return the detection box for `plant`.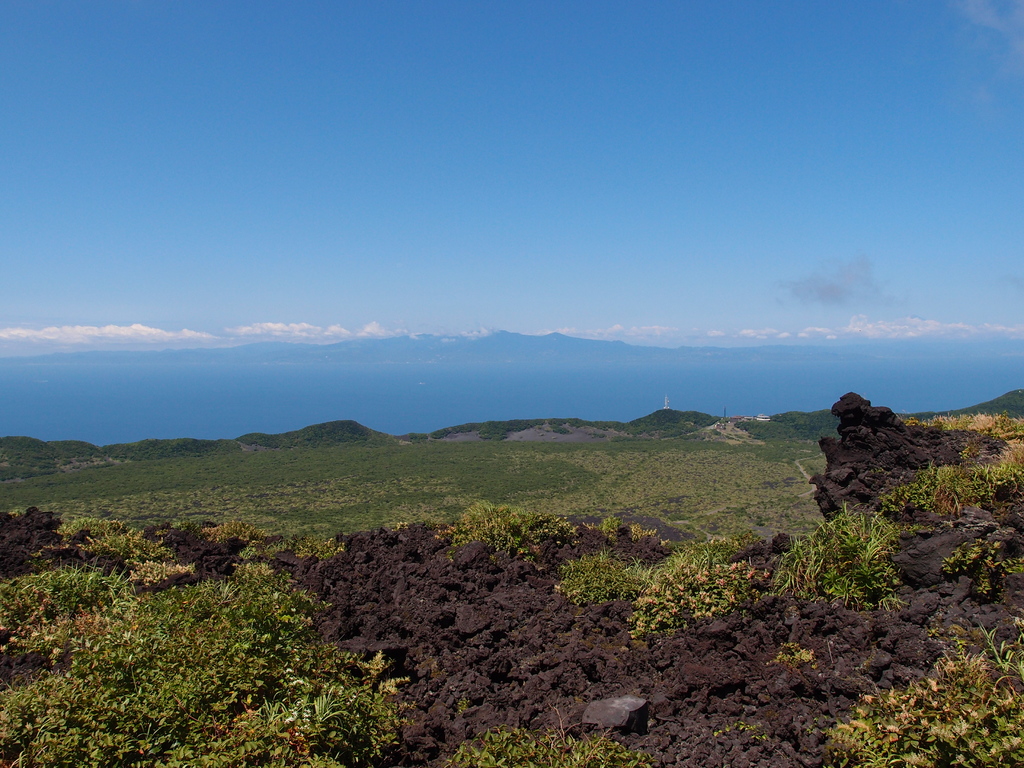
l=553, t=544, r=629, b=610.
